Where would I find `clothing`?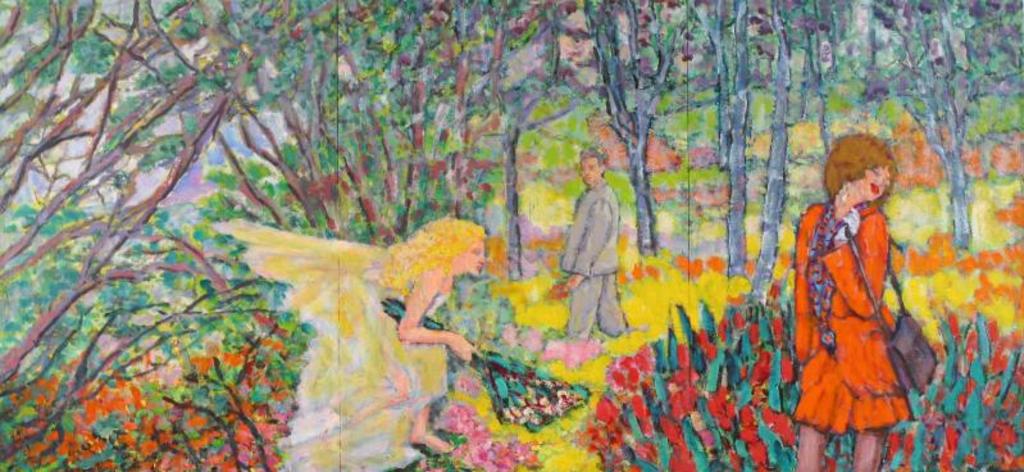
At rect(788, 201, 918, 437).
